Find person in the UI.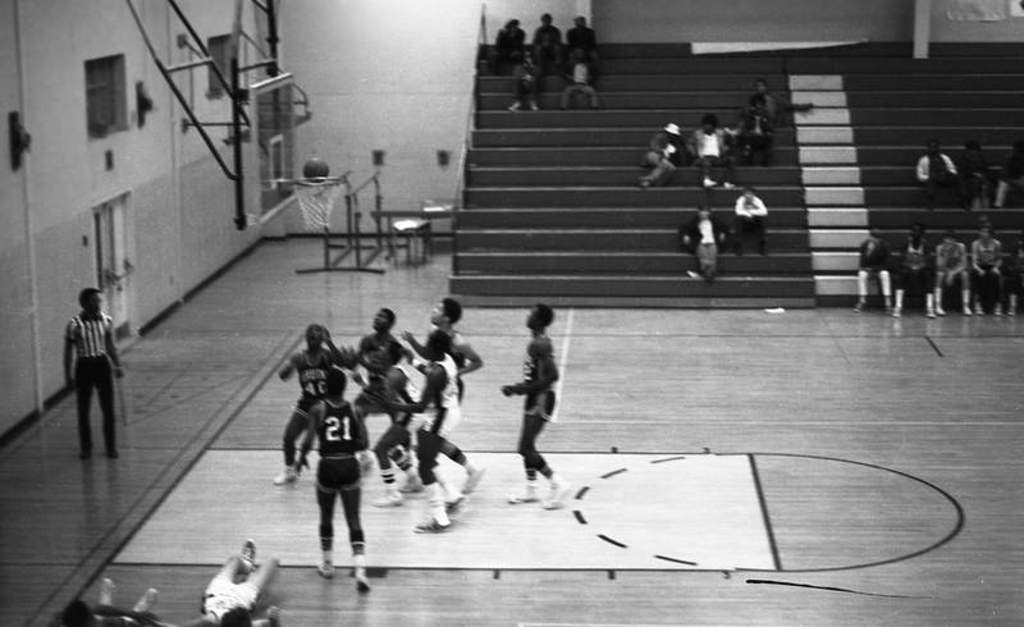
UI element at 188:549:280:626.
